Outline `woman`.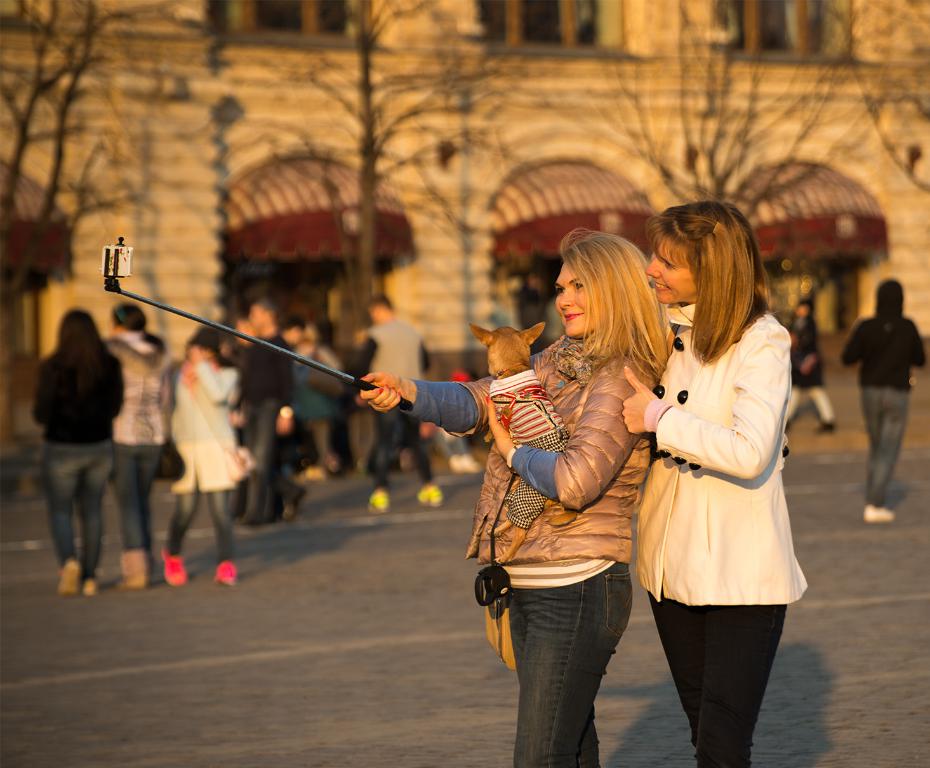
Outline: 836/277/927/520.
